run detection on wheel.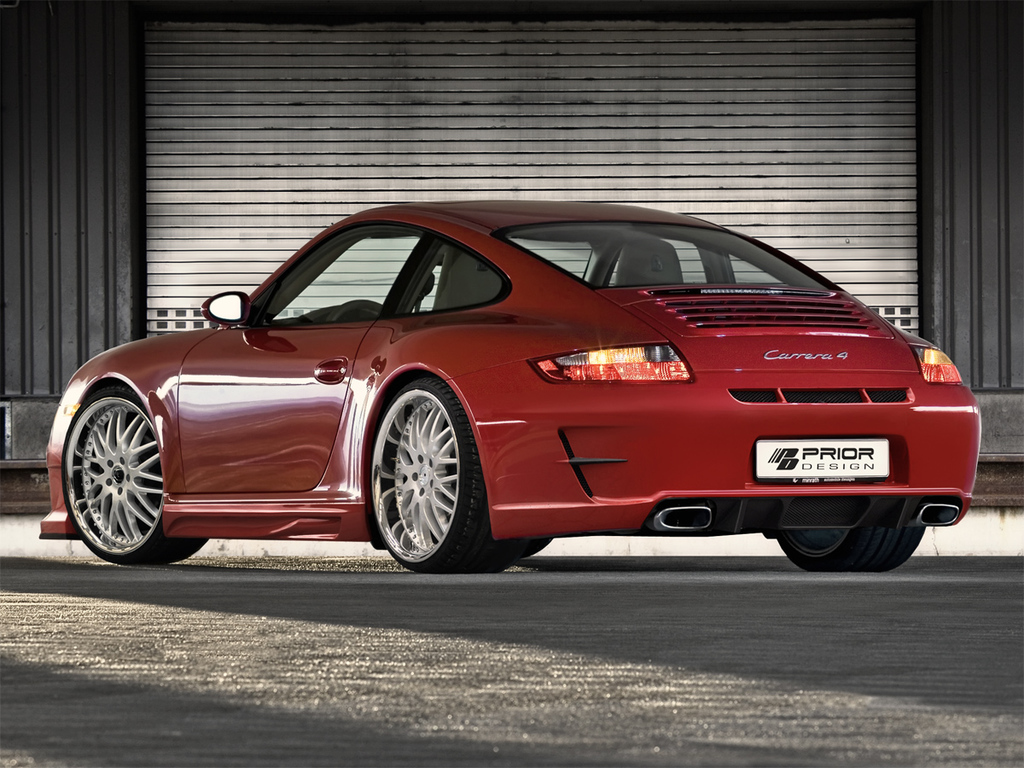
Result: crop(63, 385, 207, 561).
